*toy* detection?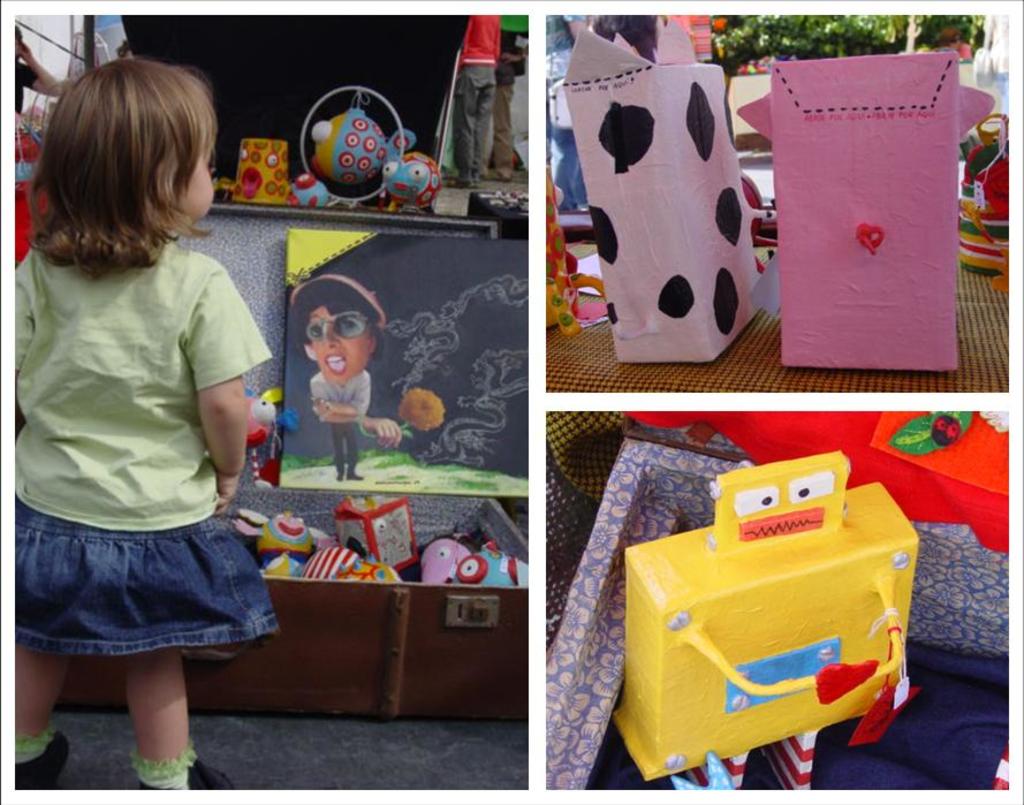
(306, 112, 395, 190)
